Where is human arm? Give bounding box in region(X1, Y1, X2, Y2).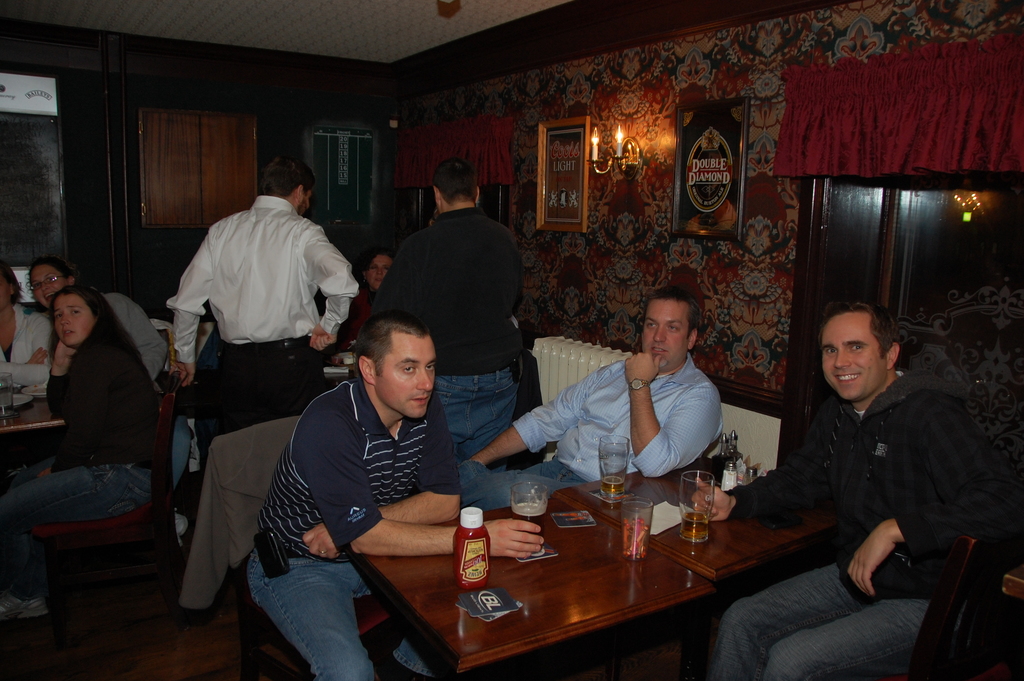
region(3, 336, 58, 398).
